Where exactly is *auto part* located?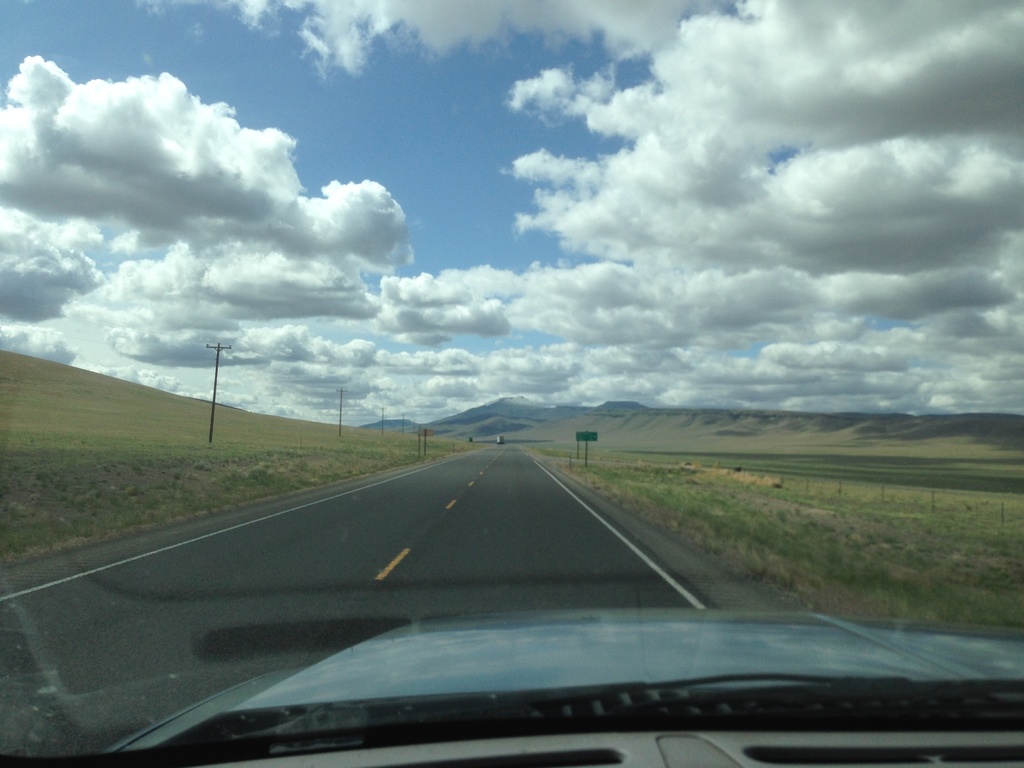
Its bounding box is x1=232 y1=671 x2=887 y2=741.
